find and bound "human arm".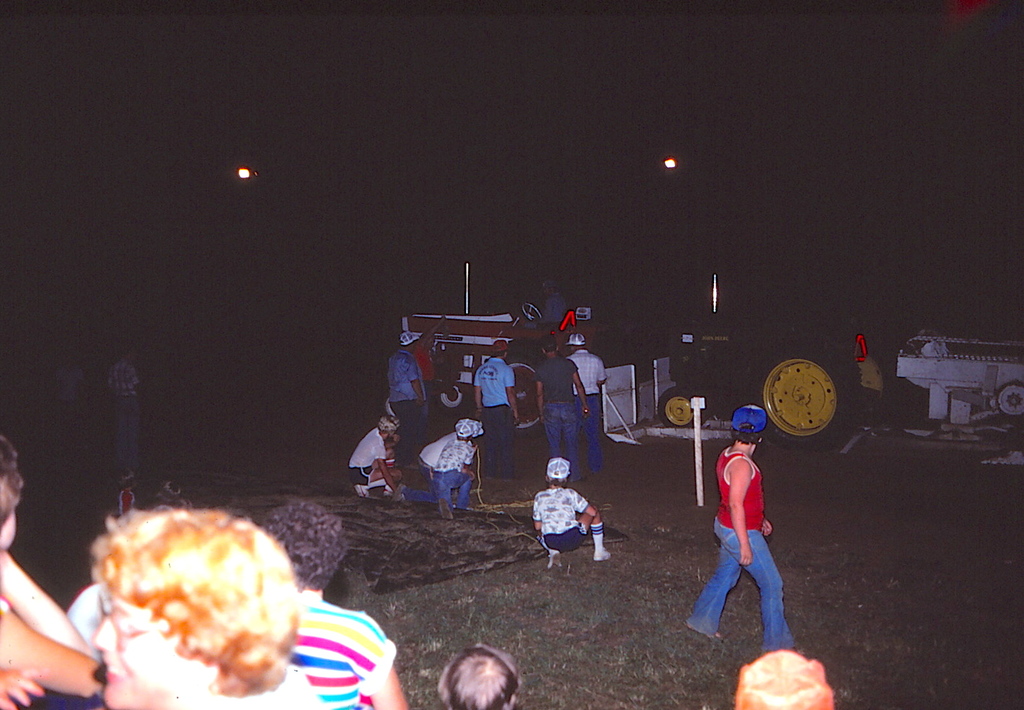
Bound: x1=129 y1=368 x2=142 y2=391.
